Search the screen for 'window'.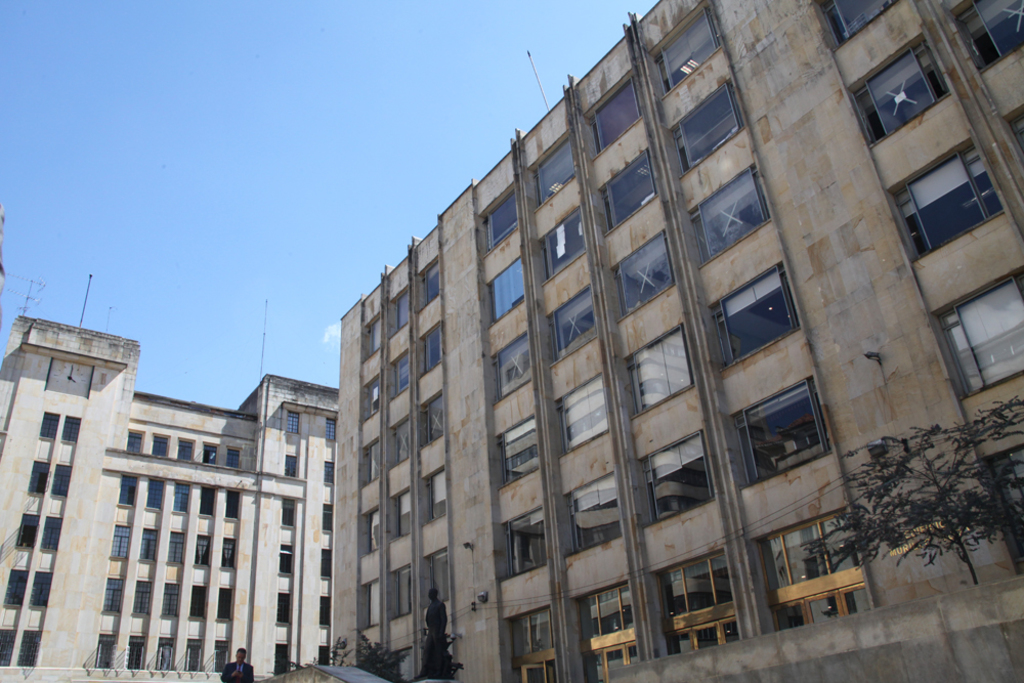
Found at 598, 145, 662, 231.
